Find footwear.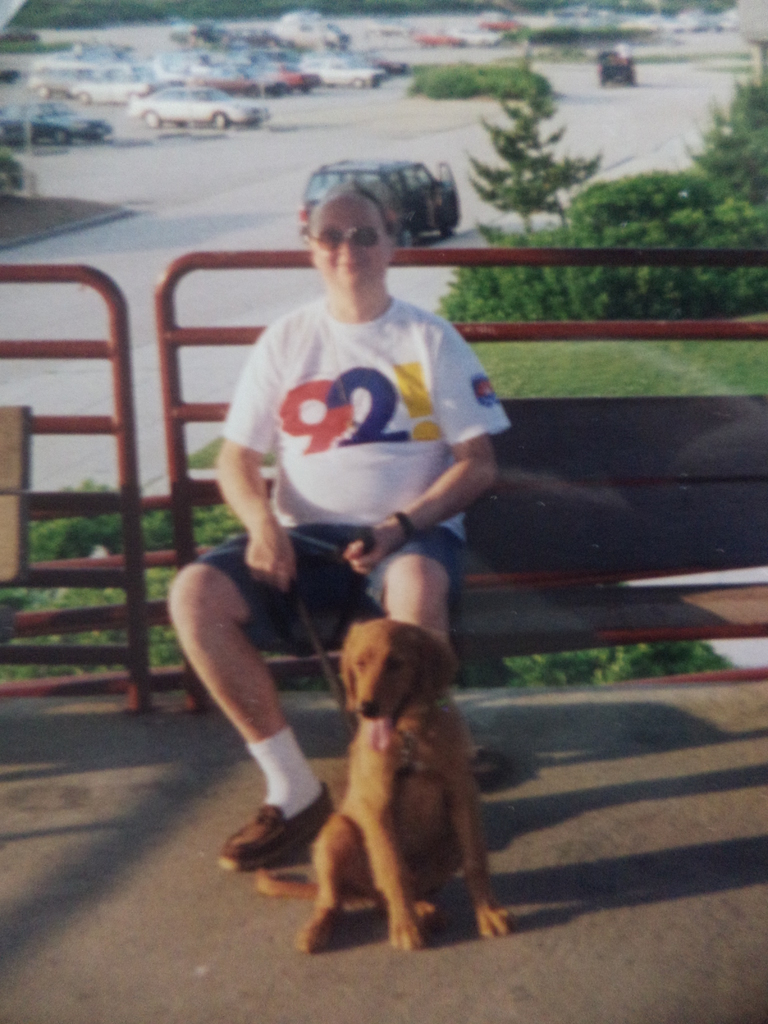
l=468, t=743, r=496, b=781.
